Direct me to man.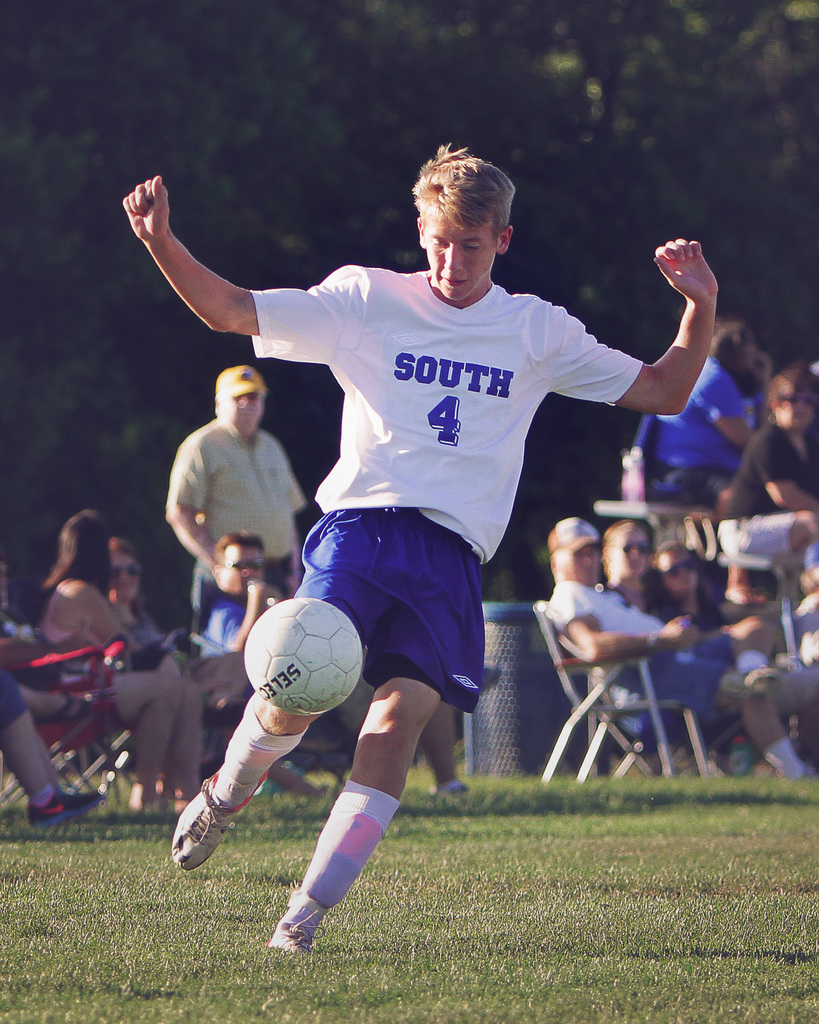
Direction: bbox(159, 365, 312, 633).
